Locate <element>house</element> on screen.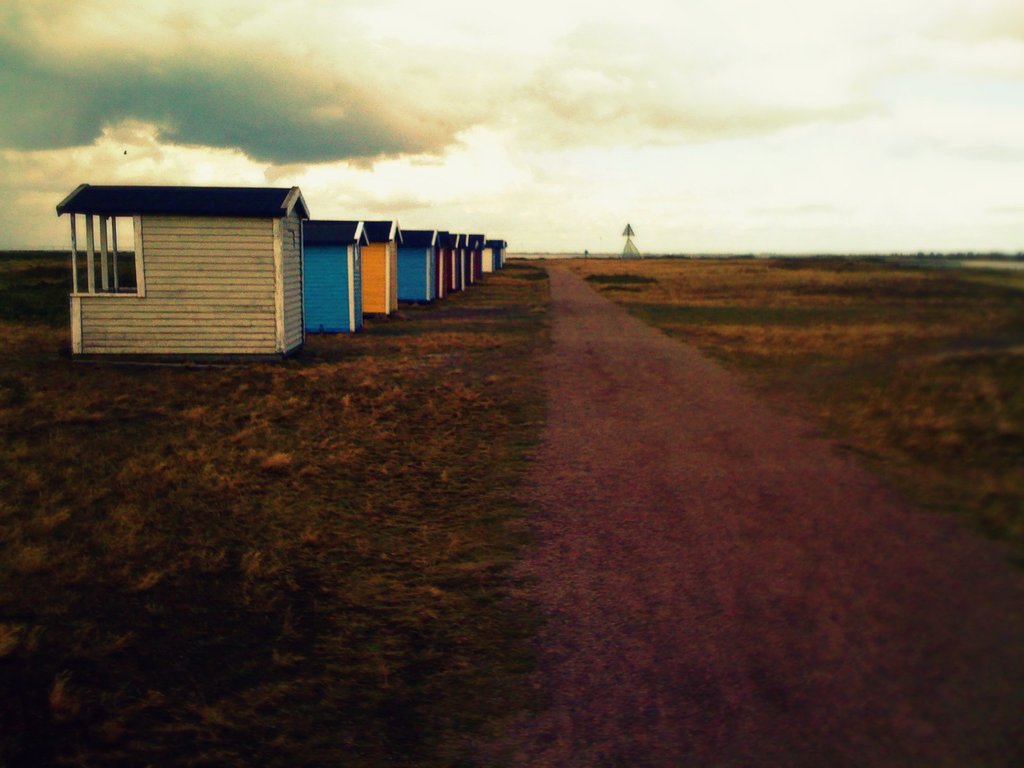
On screen at 469/233/493/280.
